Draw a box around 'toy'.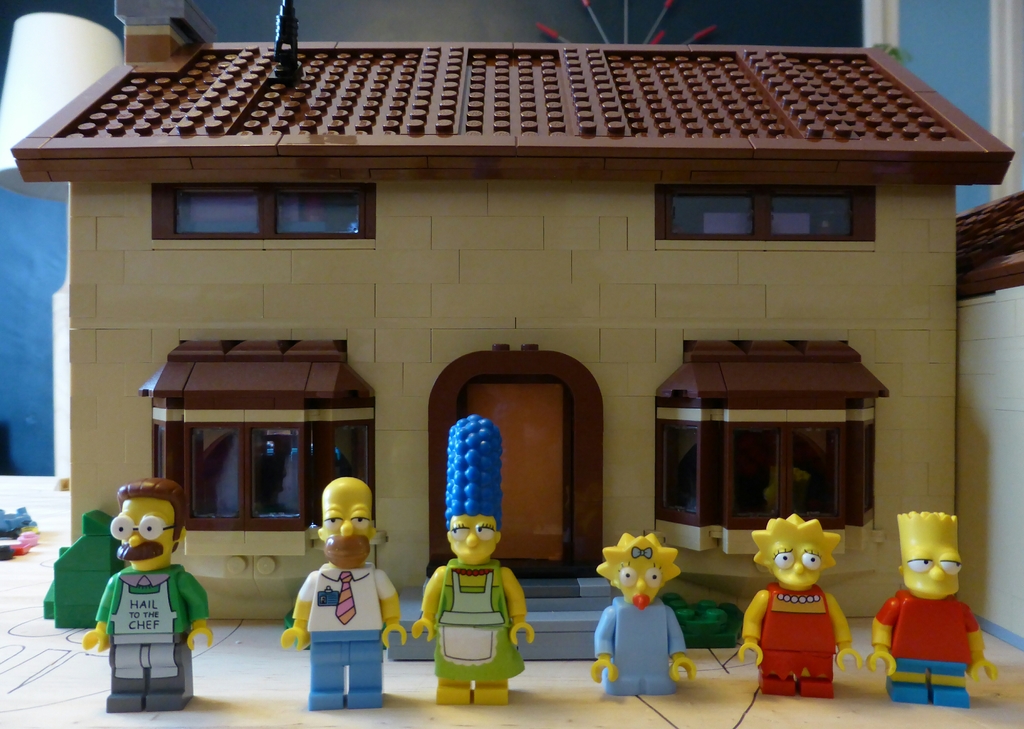
(x1=866, y1=508, x2=997, y2=712).
